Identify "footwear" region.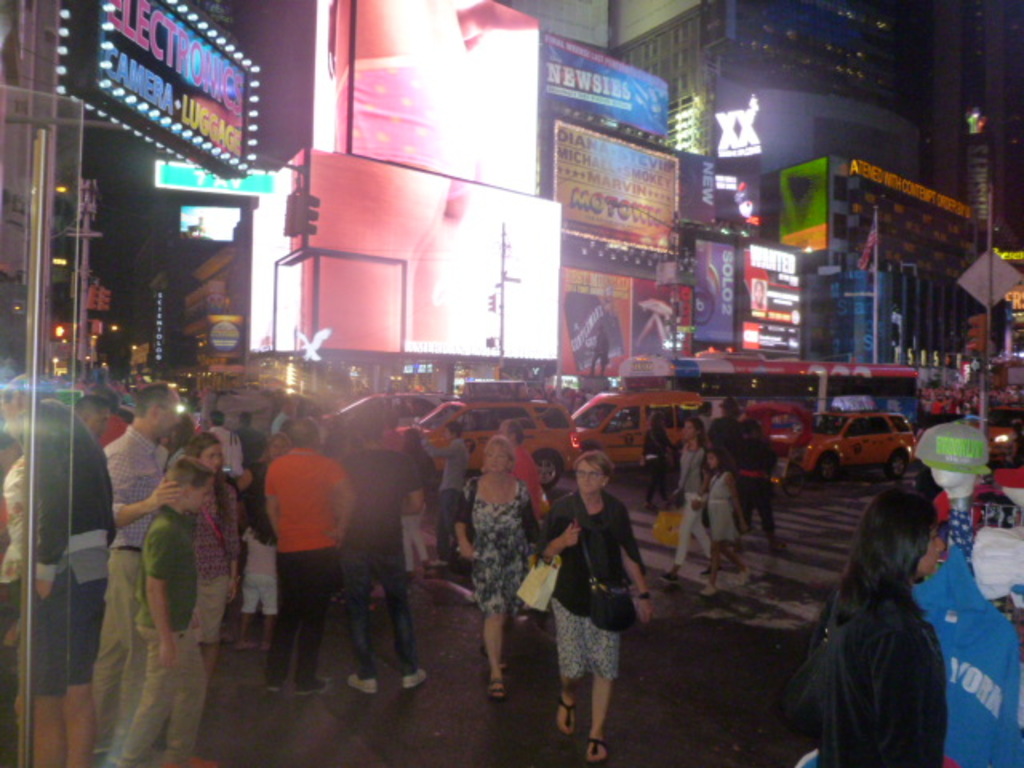
Region: [733, 565, 746, 581].
